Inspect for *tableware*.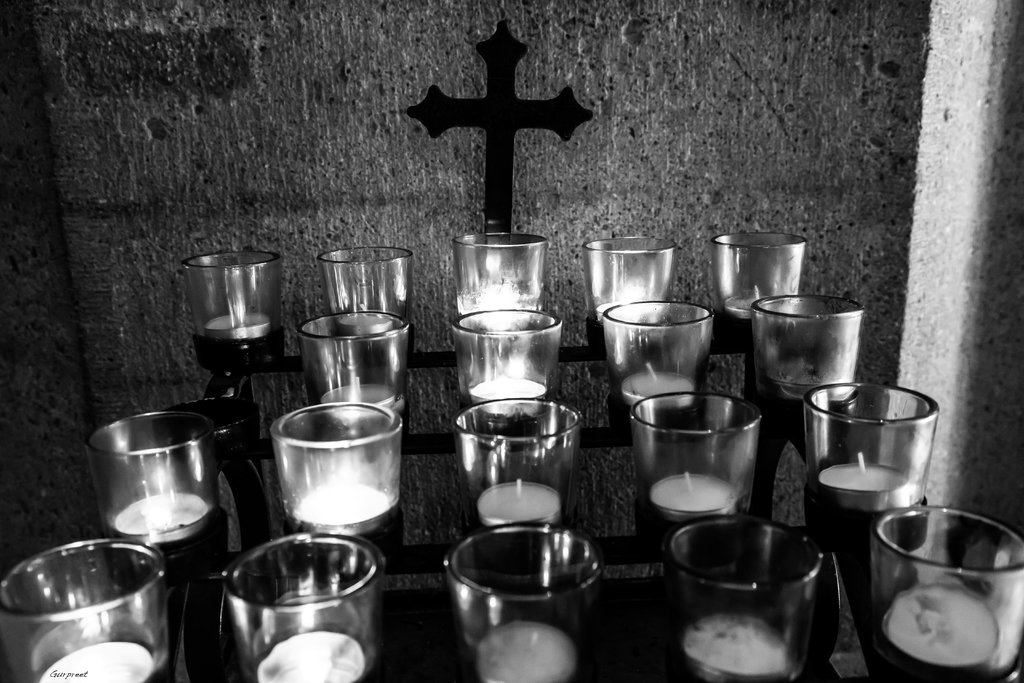
Inspection: (309,236,420,341).
